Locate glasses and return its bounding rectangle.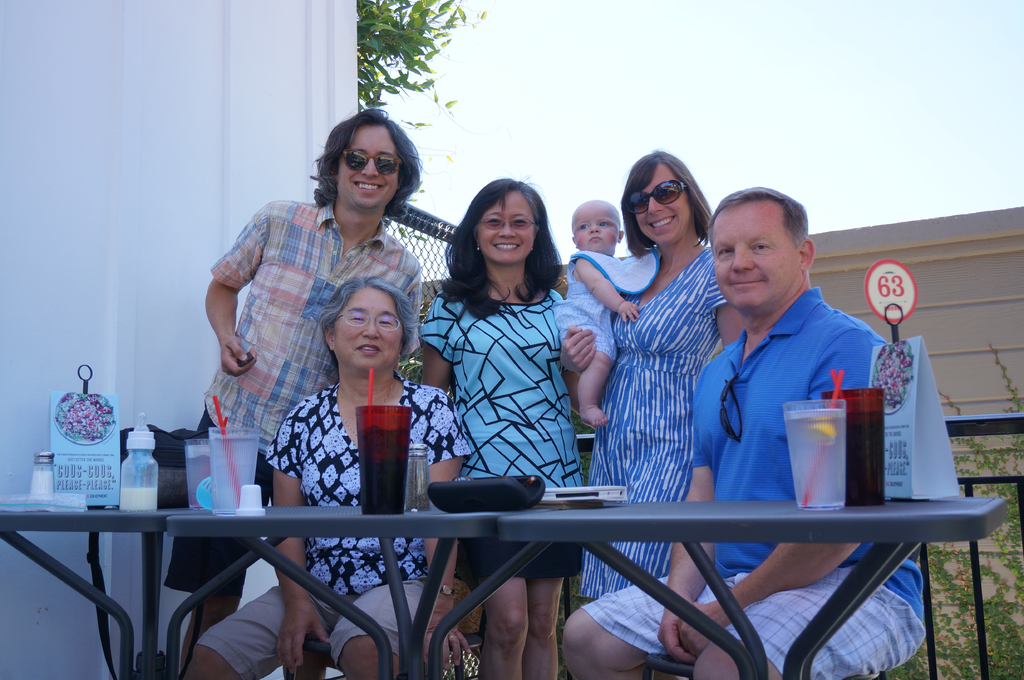
<bbox>326, 310, 409, 333</bbox>.
